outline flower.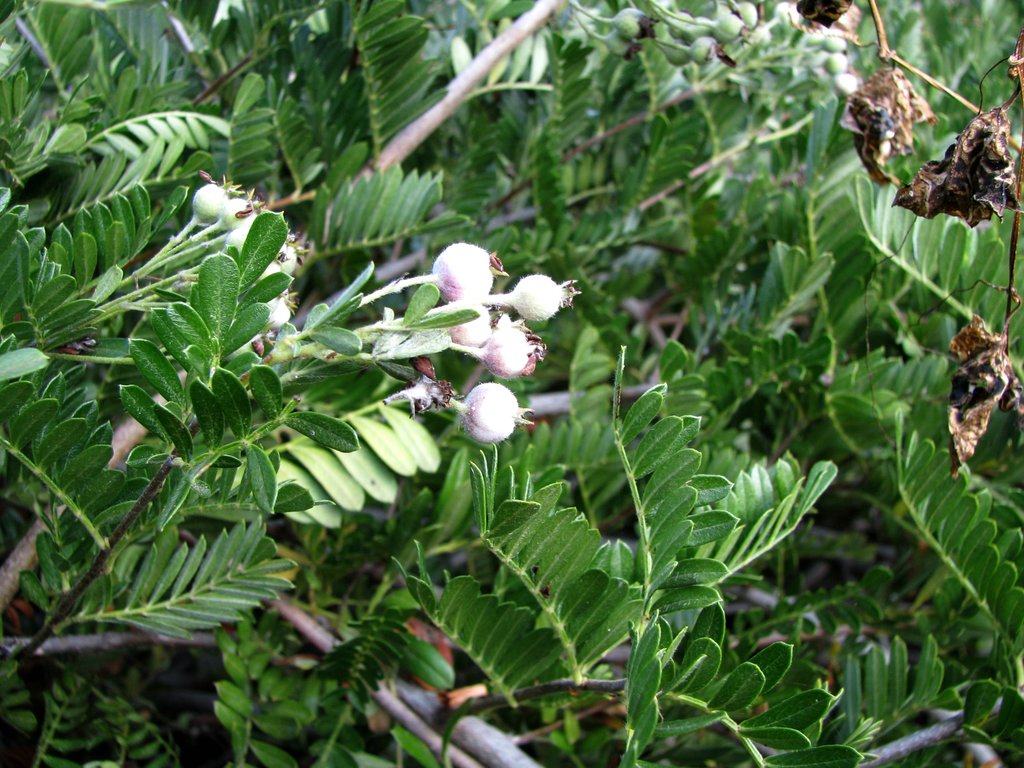
Outline: [507,269,591,324].
